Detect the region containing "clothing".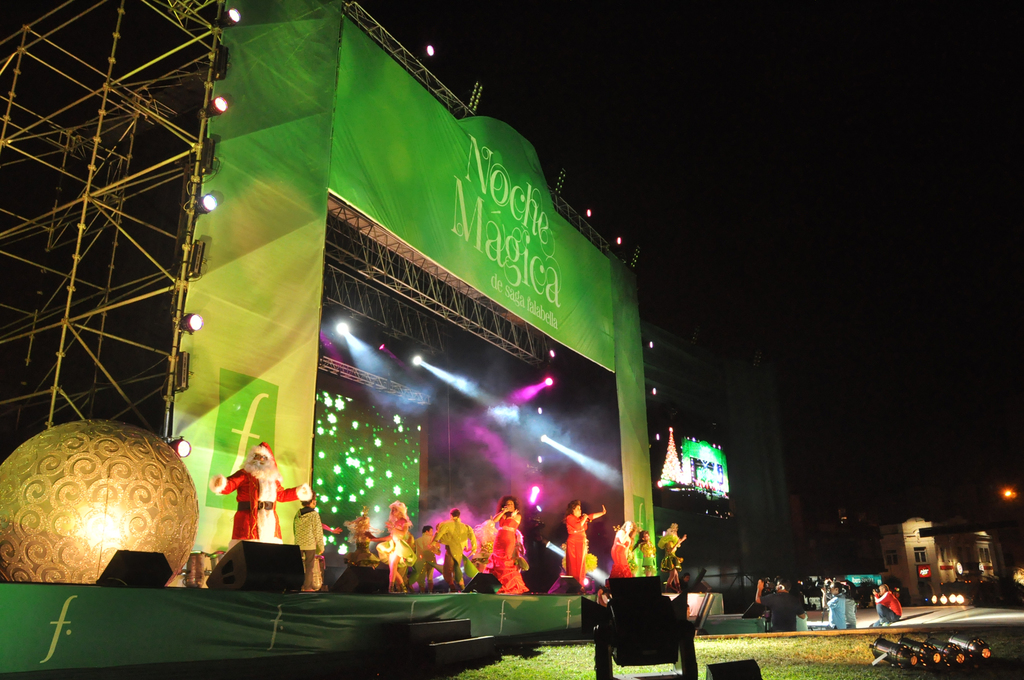
region(483, 514, 526, 594).
